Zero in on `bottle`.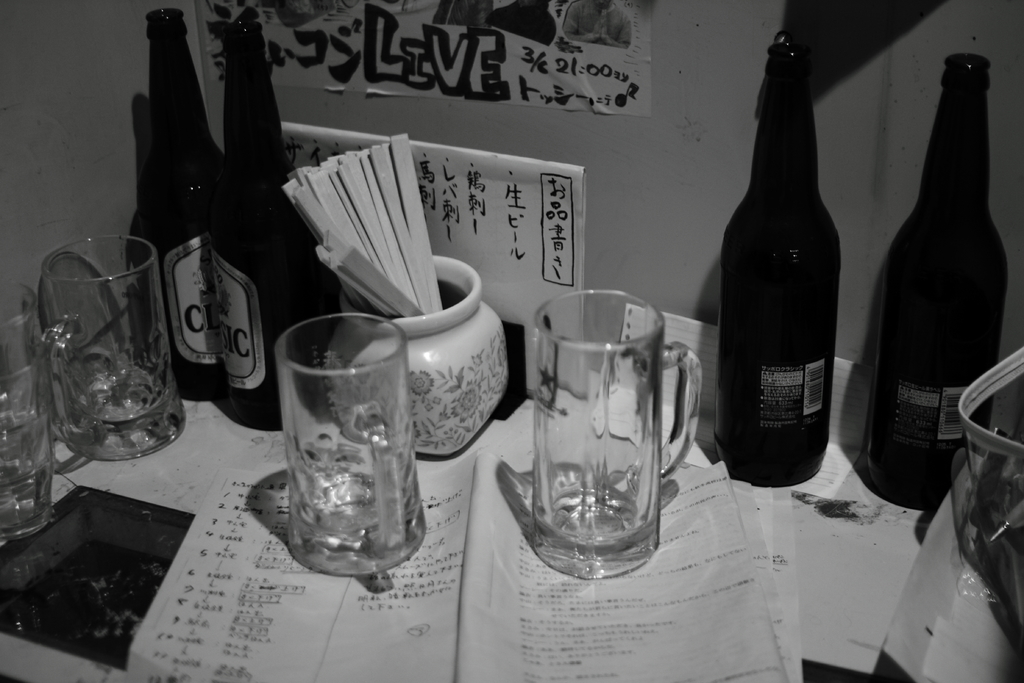
Zeroed in: box(867, 55, 1011, 504).
